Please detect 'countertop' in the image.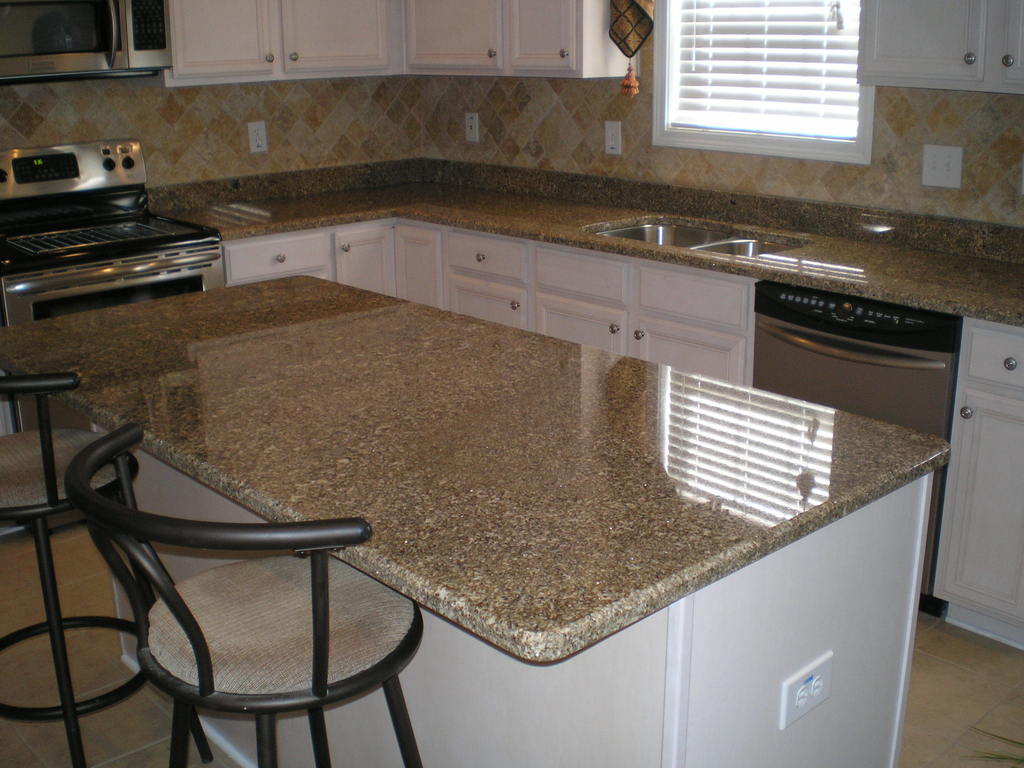
x1=0, y1=274, x2=949, y2=666.
